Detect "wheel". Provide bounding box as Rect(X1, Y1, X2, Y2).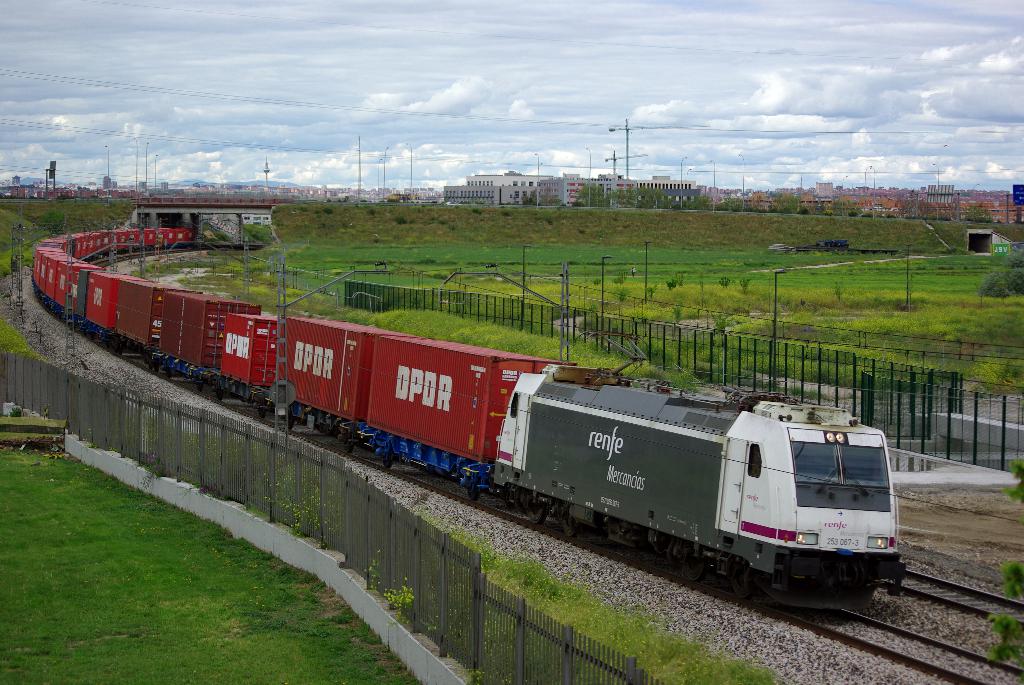
Rect(561, 518, 577, 539).
